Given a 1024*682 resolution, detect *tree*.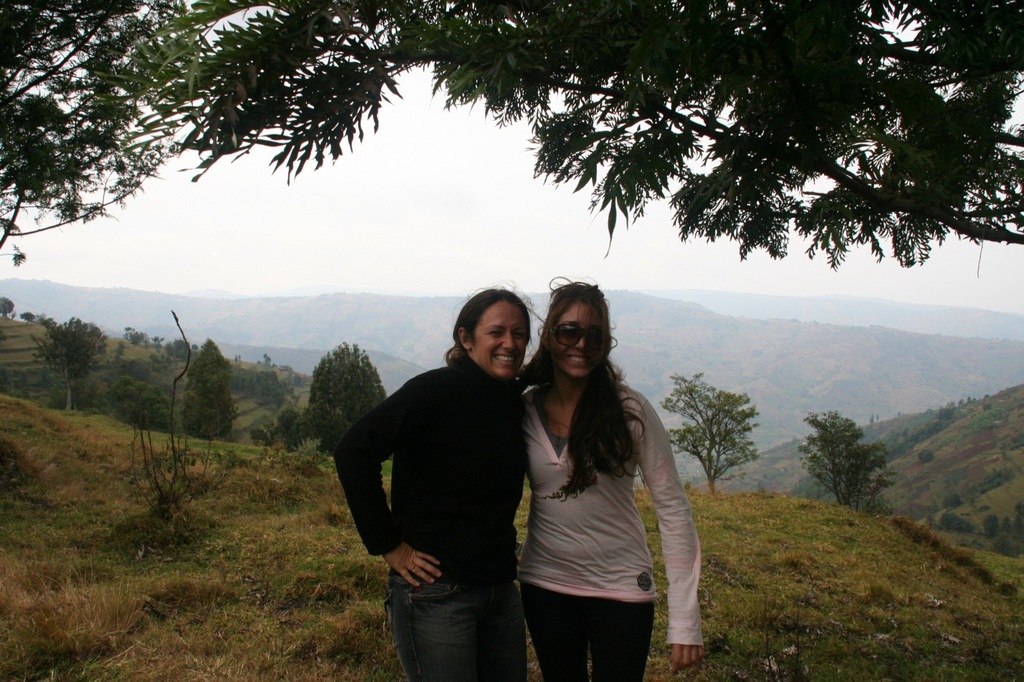
[44,314,59,330].
